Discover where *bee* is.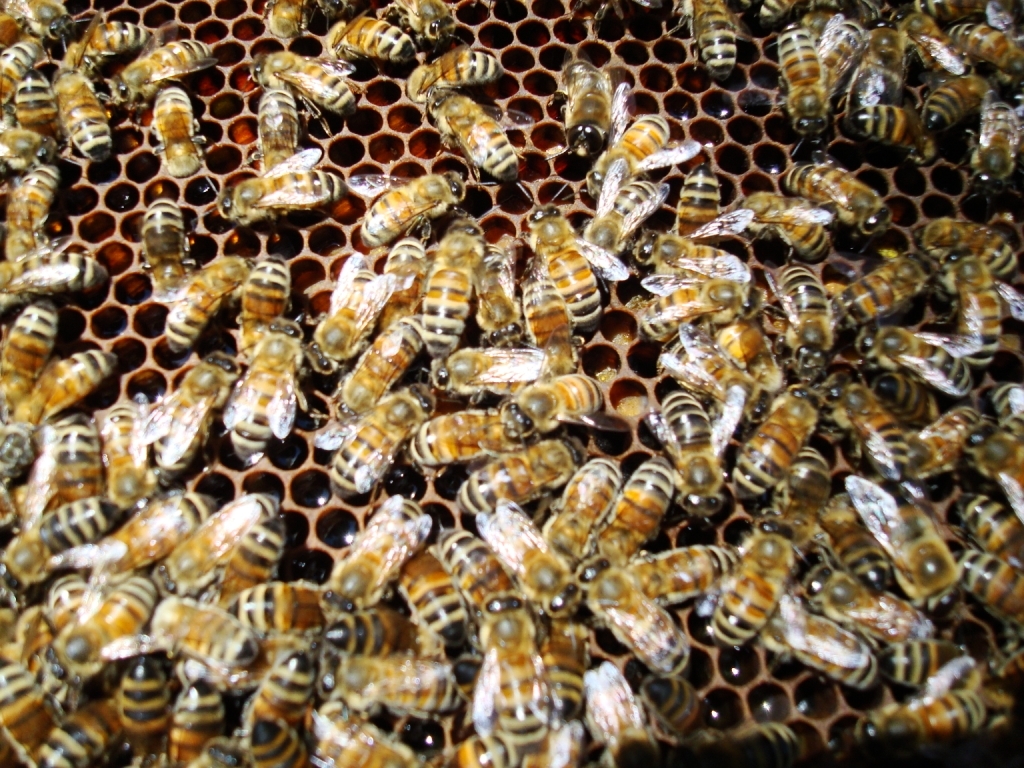
Discovered at (x1=128, y1=197, x2=199, y2=305).
